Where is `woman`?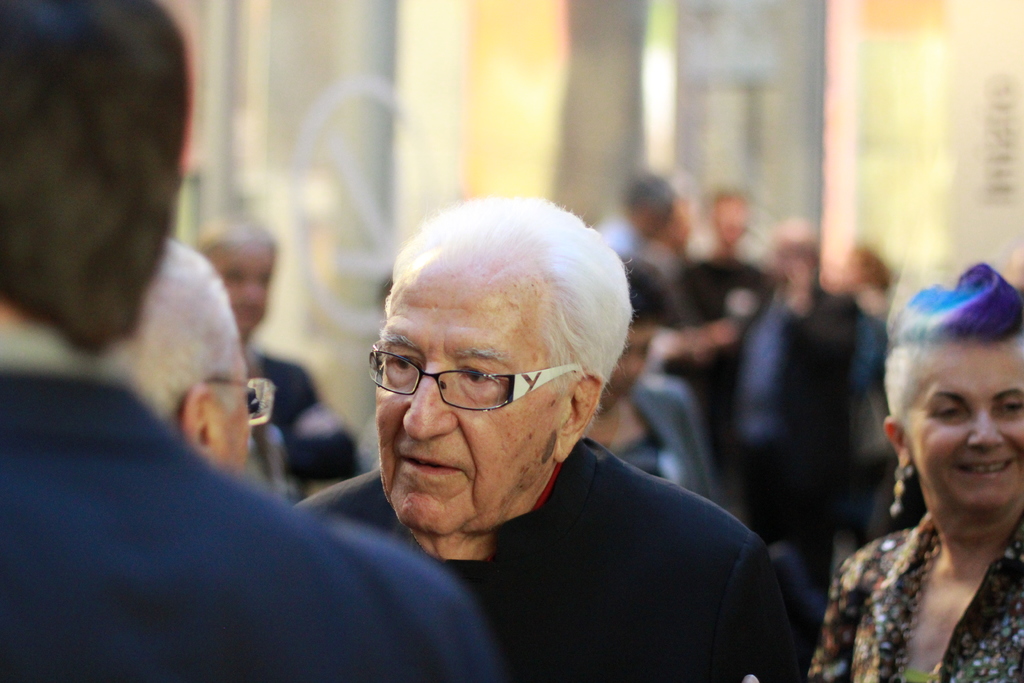
<region>819, 244, 1023, 682</region>.
